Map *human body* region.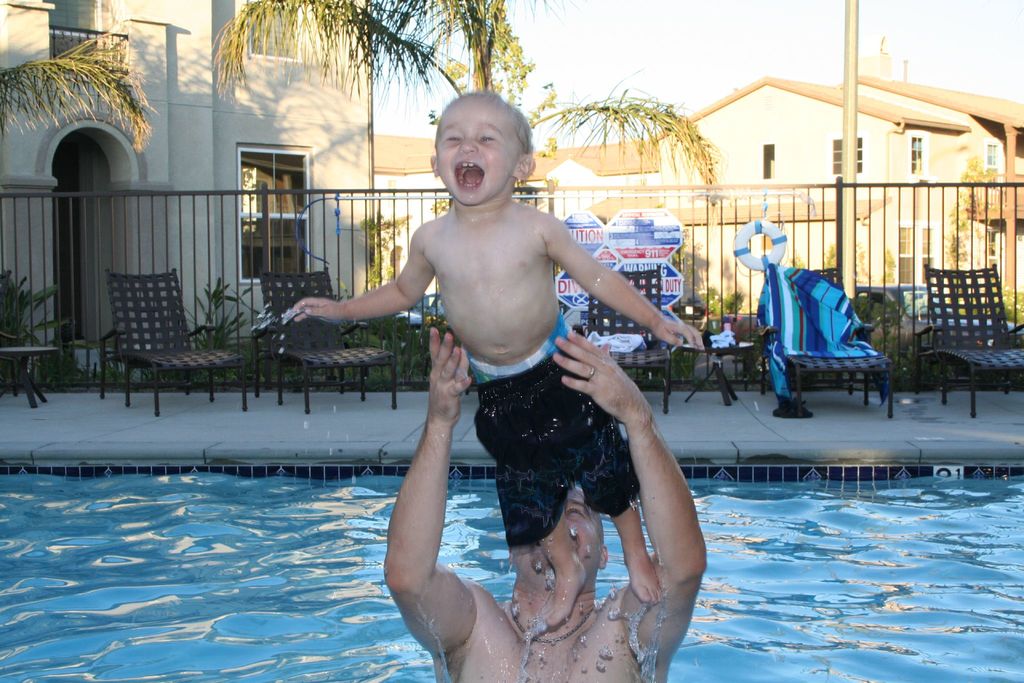
Mapped to bbox(387, 327, 707, 682).
